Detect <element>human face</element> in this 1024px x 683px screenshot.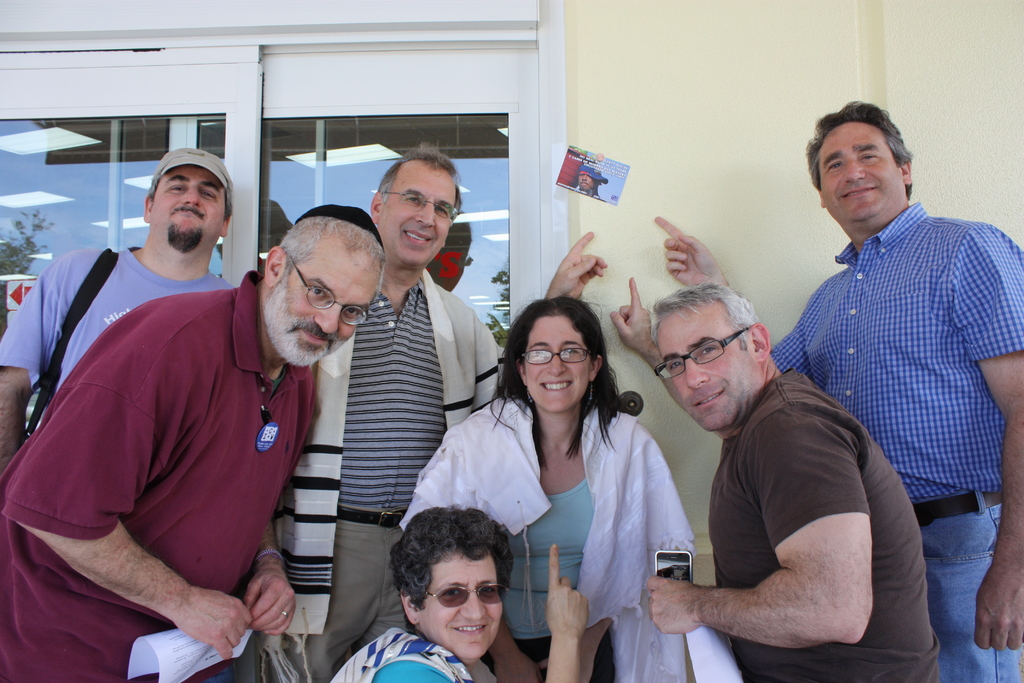
Detection: left=419, top=550, right=502, bottom=653.
